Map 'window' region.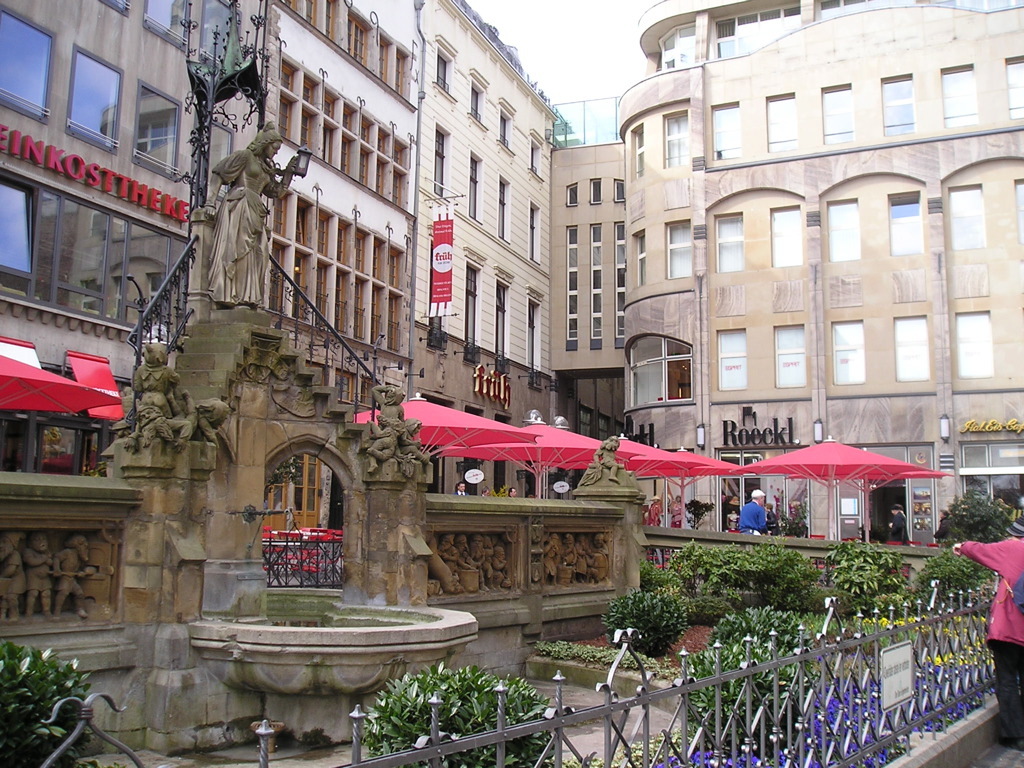
Mapped to bbox=[283, 0, 299, 17].
